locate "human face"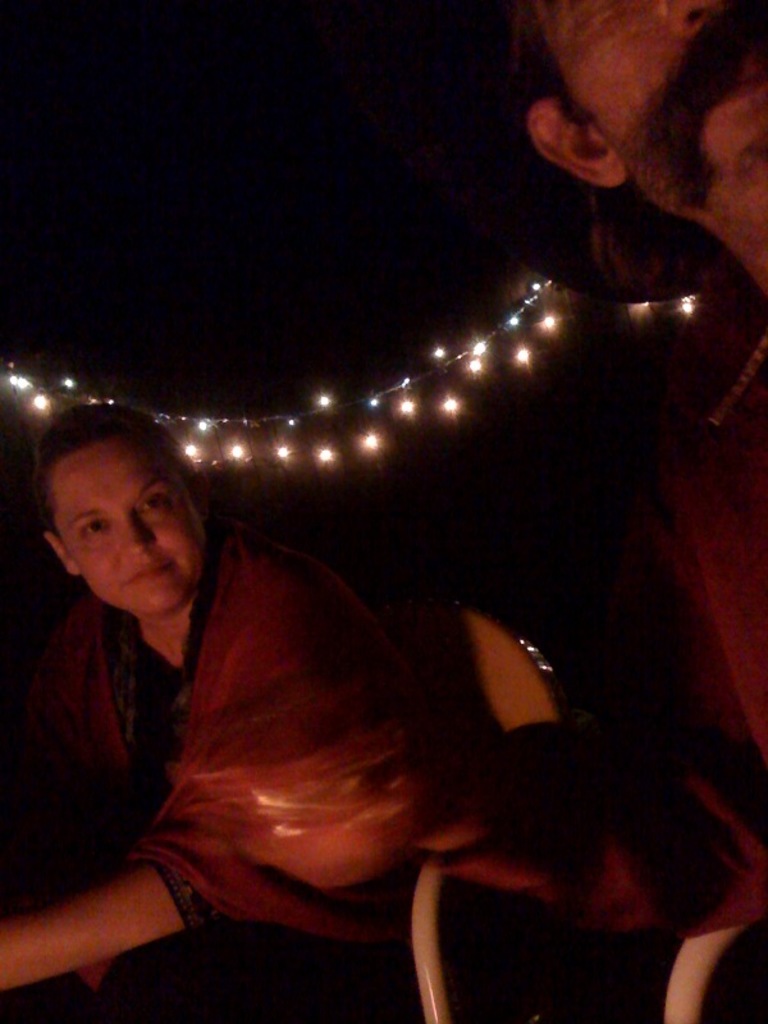
[512,0,767,220]
